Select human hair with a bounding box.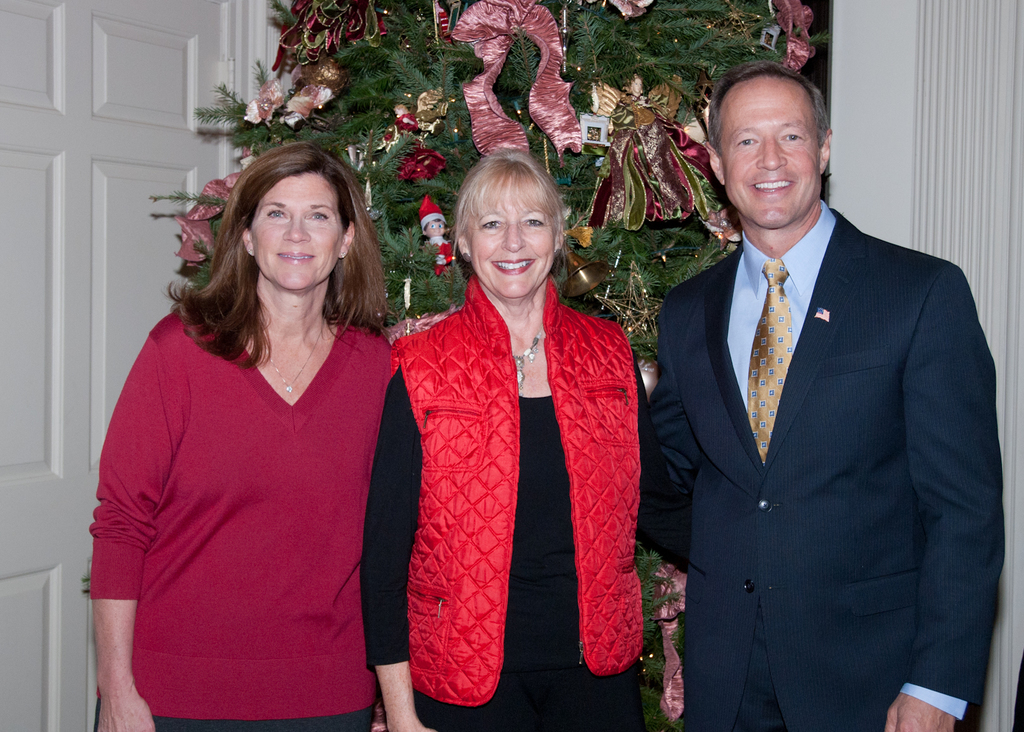
<box>451,140,563,256</box>.
